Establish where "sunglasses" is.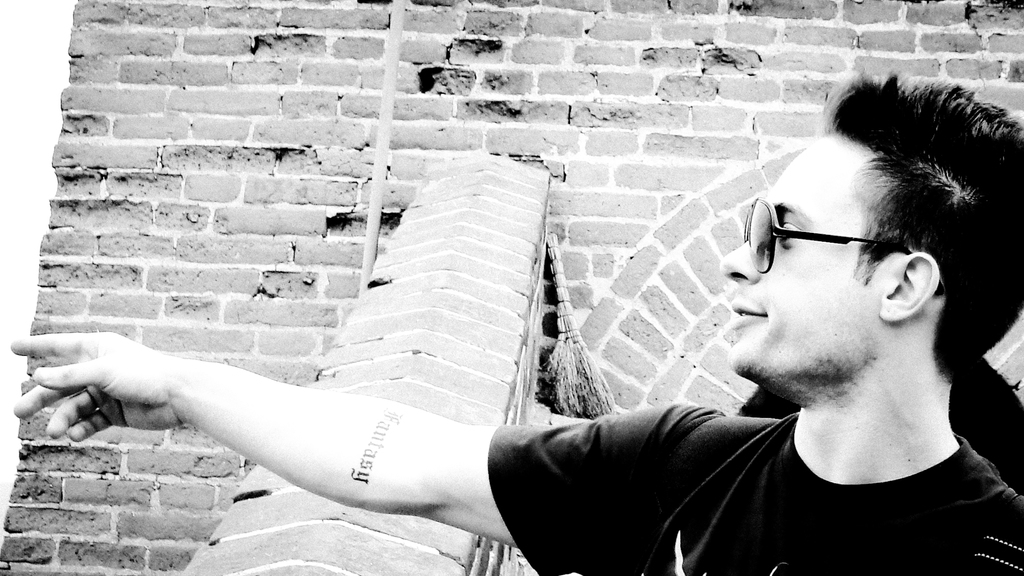
Established at <bbox>744, 198, 945, 295</bbox>.
